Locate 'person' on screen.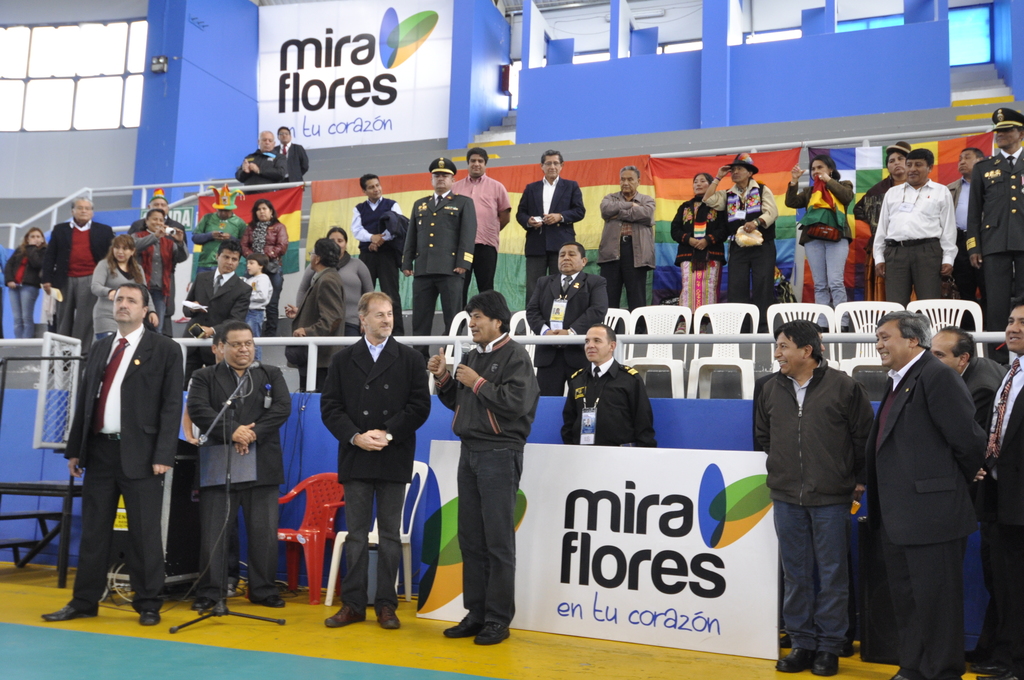
On screen at 788 161 858 301.
